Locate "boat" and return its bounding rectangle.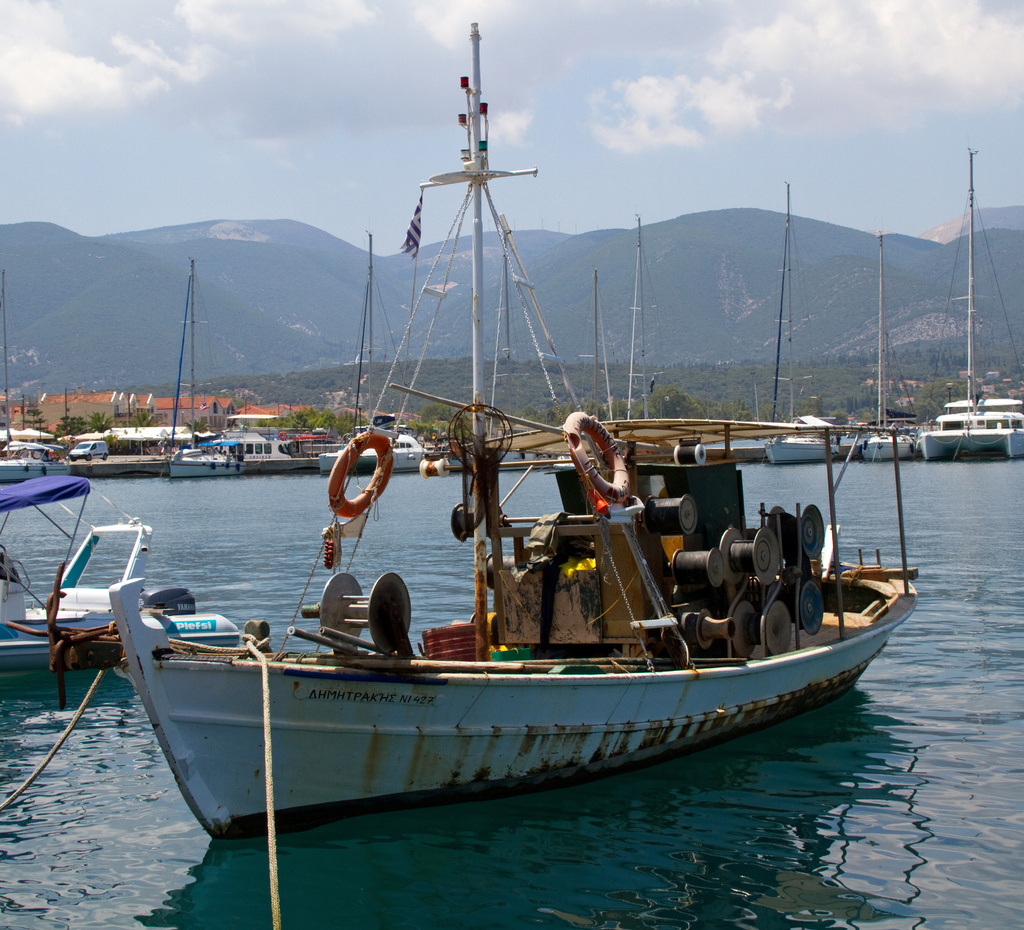
<bbox>916, 156, 1023, 458</bbox>.
